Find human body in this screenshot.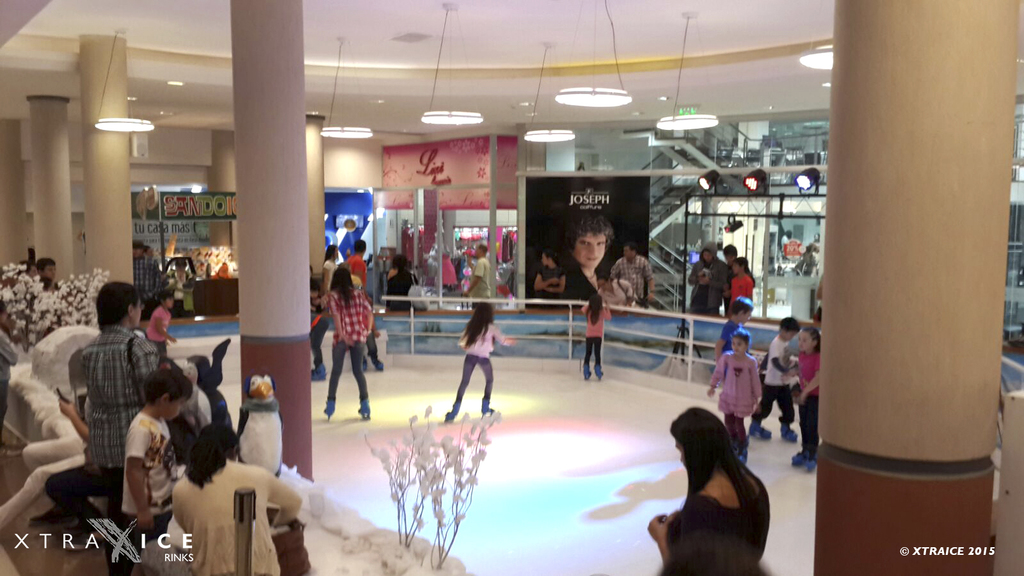
The bounding box for human body is <region>127, 459, 305, 575</region>.
